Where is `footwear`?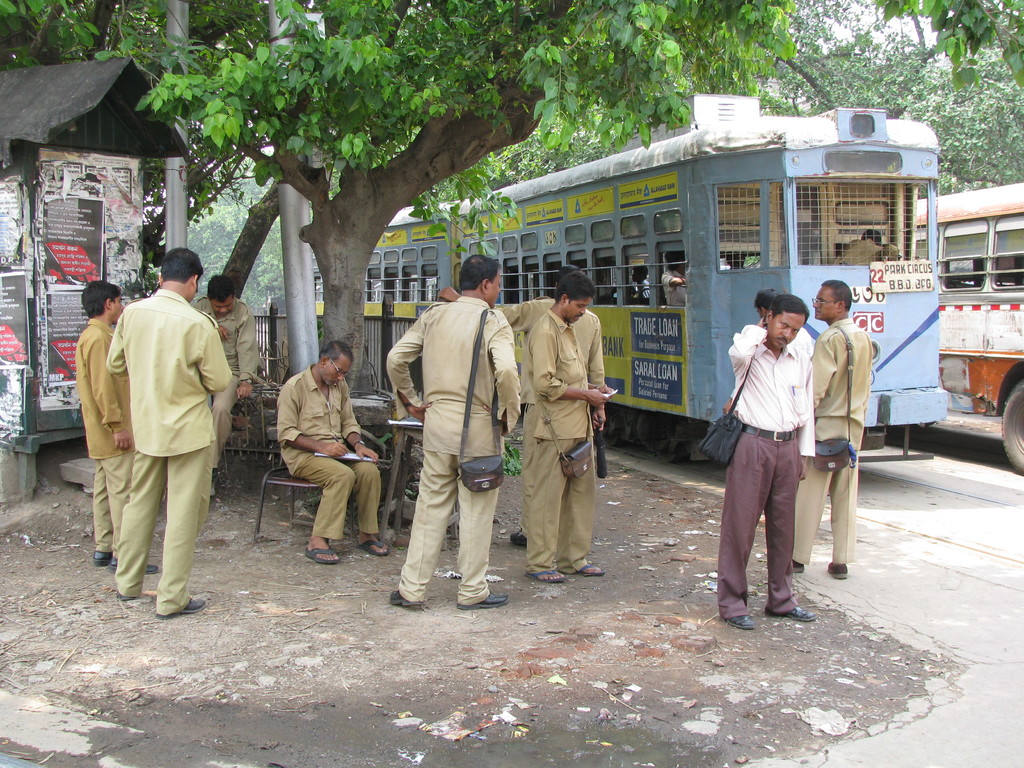
91/547/111/563.
